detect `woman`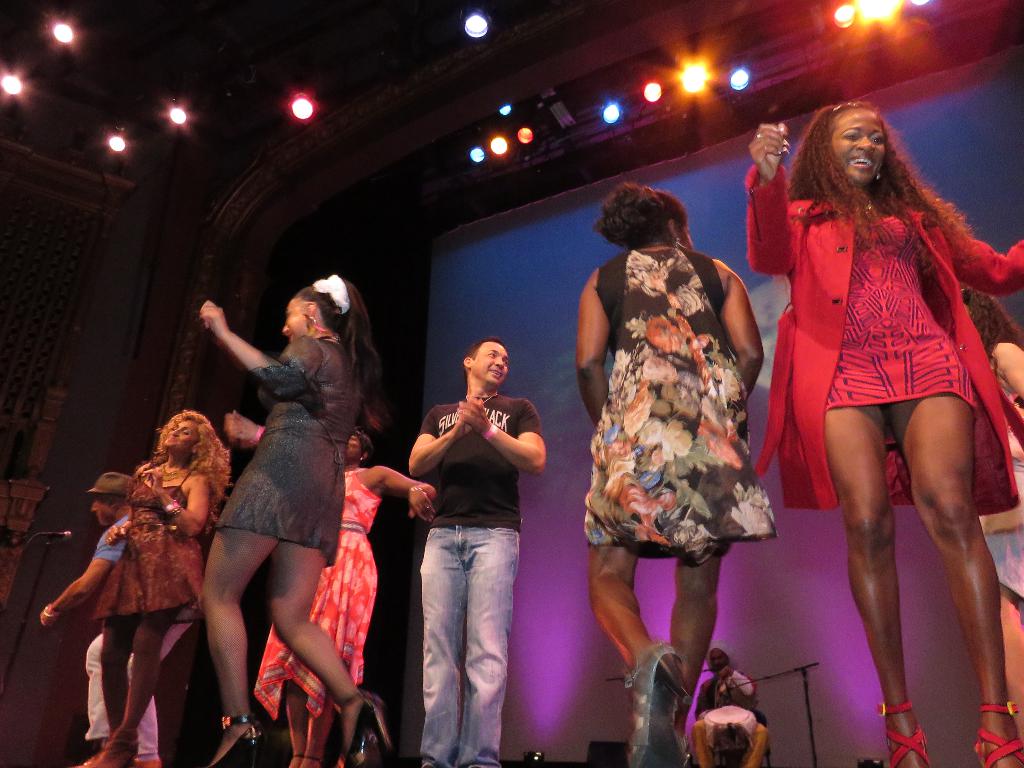
bbox=(198, 270, 394, 767)
